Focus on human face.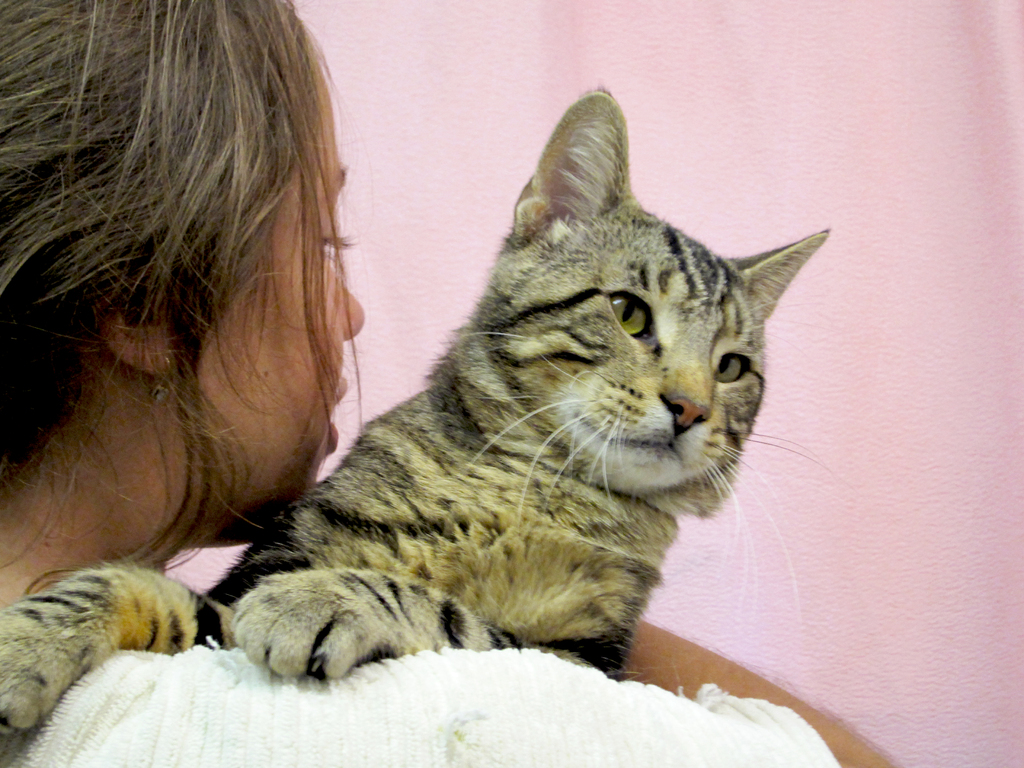
Focused at [x1=184, y1=77, x2=365, y2=536].
